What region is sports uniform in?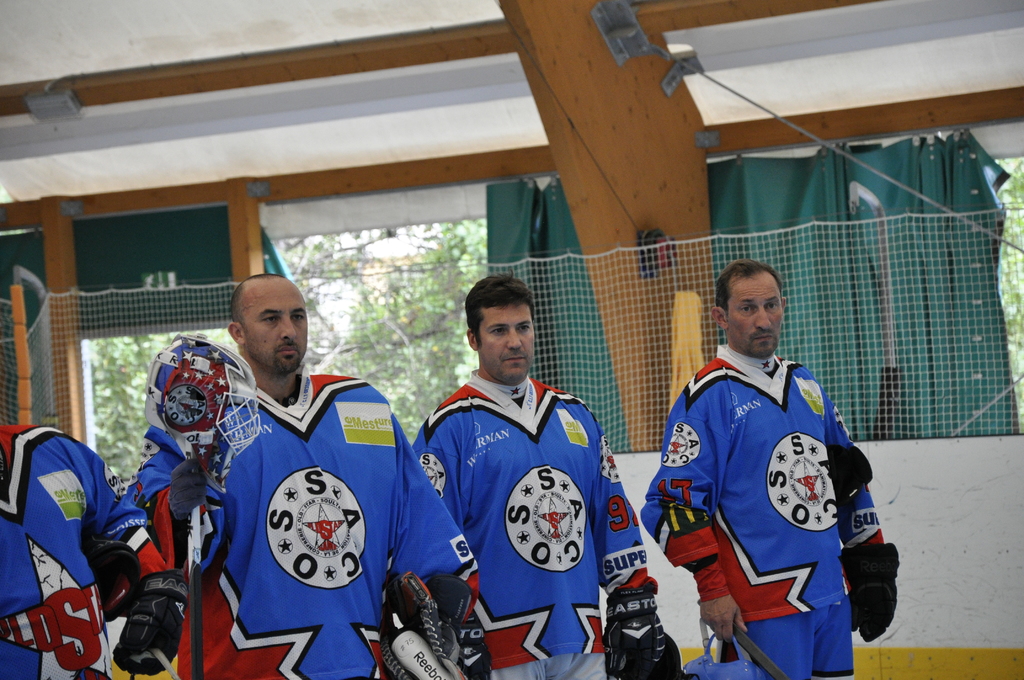
bbox=(0, 425, 190, 679).
